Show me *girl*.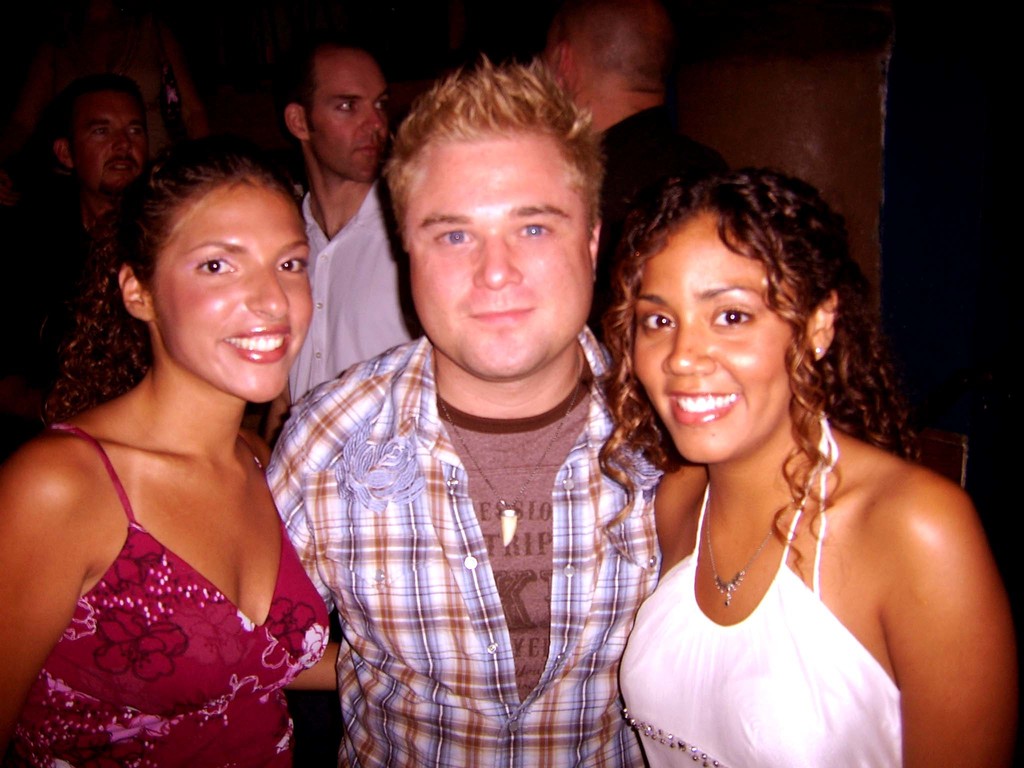
*girl* is here: (left=0, top=146, right=341, bottom=767).
